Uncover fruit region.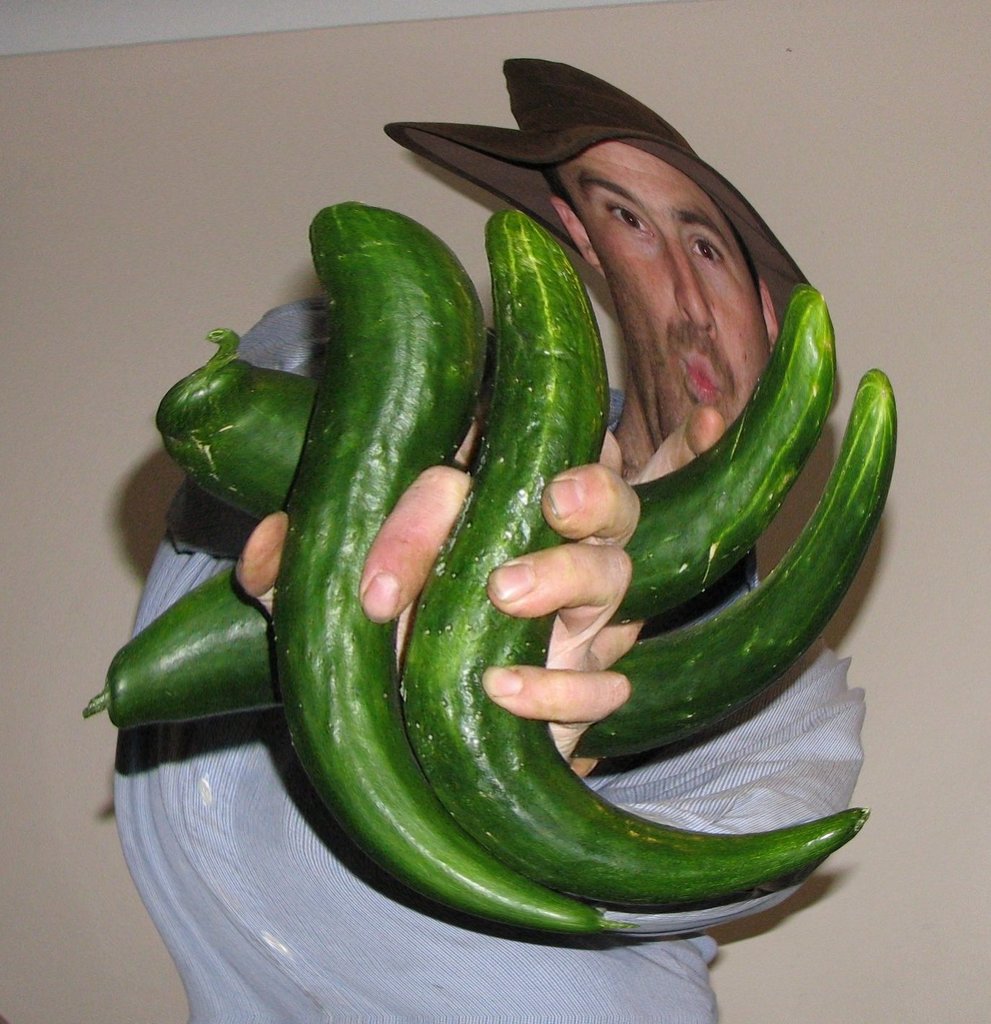
Uncovered: <region>286, 199, 791, 937</region>.
